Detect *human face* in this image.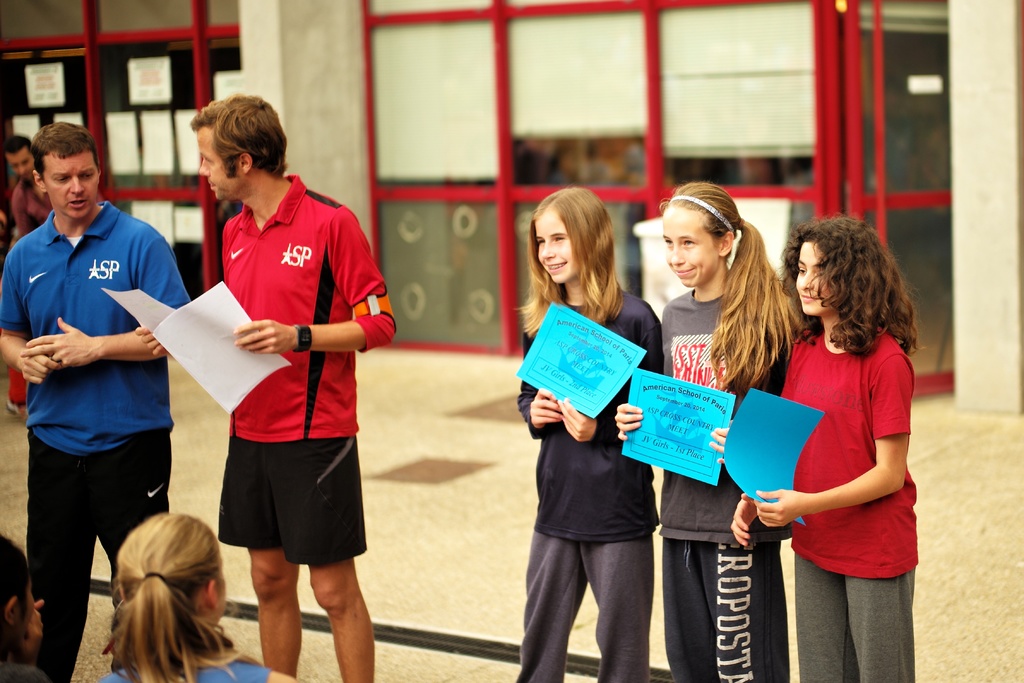
Detection: BBox(42, 152, 98, 215).
